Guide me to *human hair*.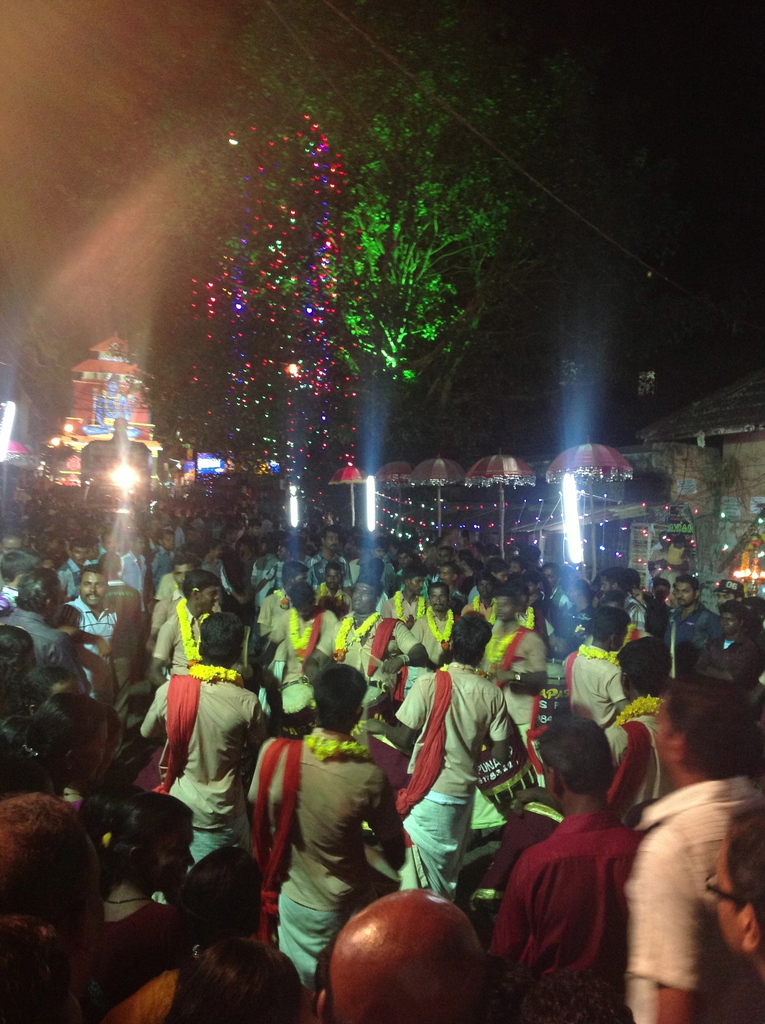
Guidance: pyautogui.locateOnScreen(557, 732, 635, 822).
